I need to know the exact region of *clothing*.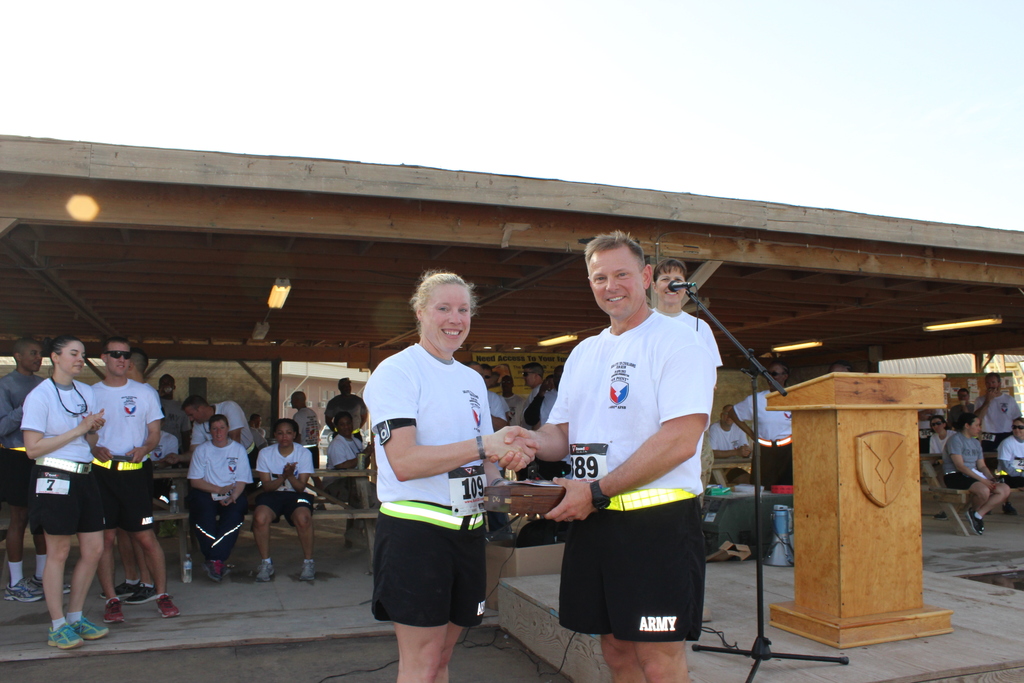
Region: region(940, 431, 992, 490).
